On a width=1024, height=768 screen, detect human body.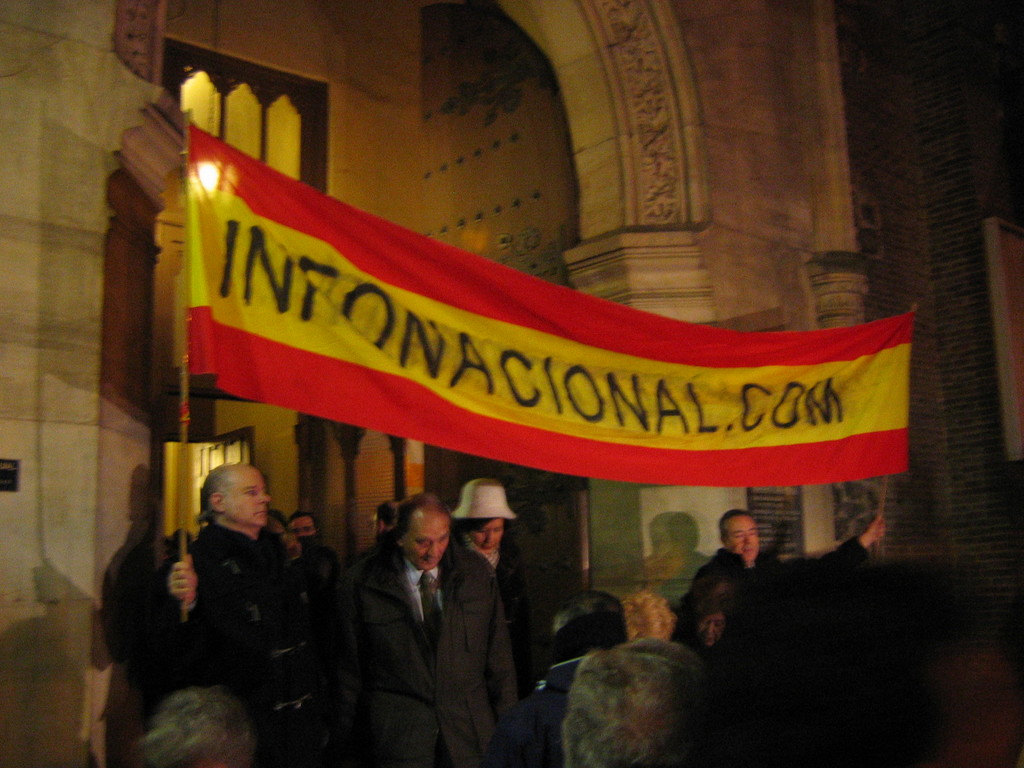
crop(676, 504, 890, 646).
